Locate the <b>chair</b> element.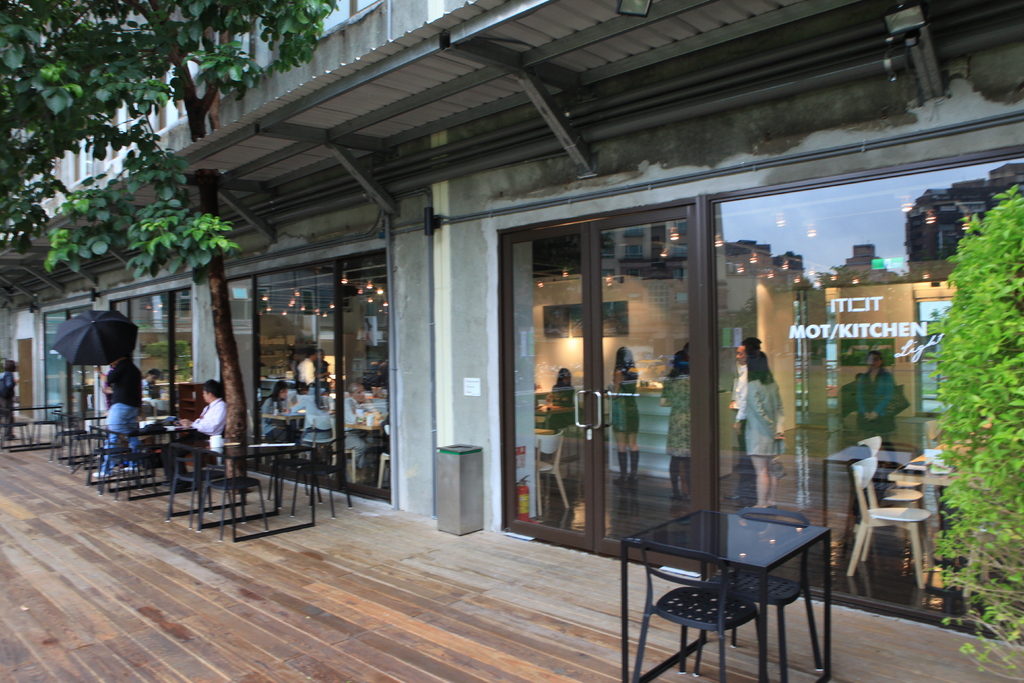
Element bbox: left=691, top=501, right=824, bottom=682.
